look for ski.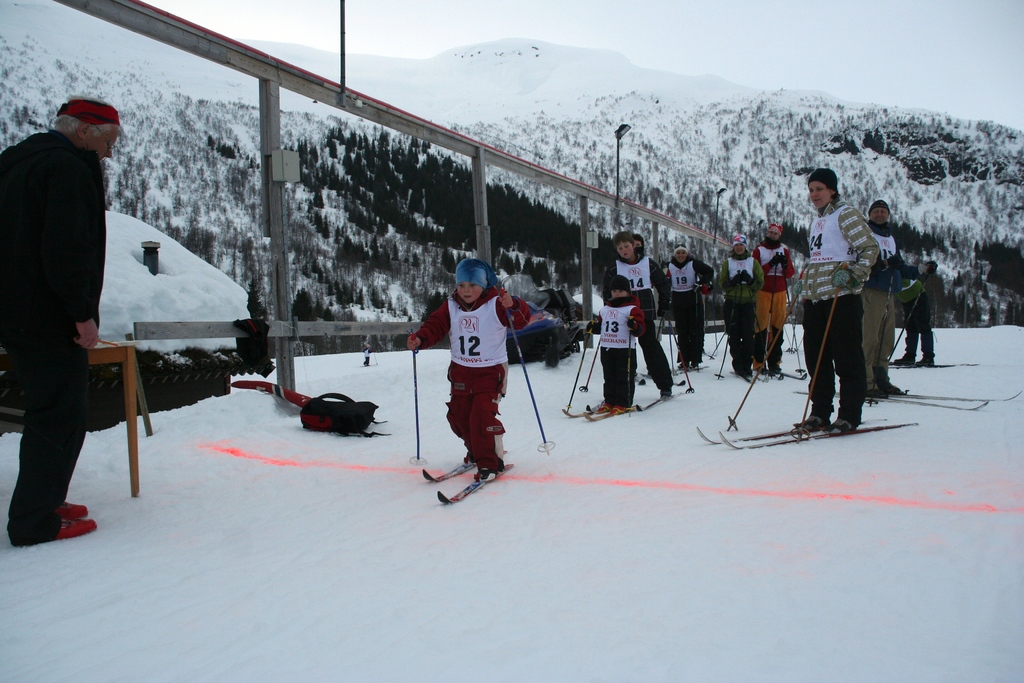
Found: [420,467,475,484].
